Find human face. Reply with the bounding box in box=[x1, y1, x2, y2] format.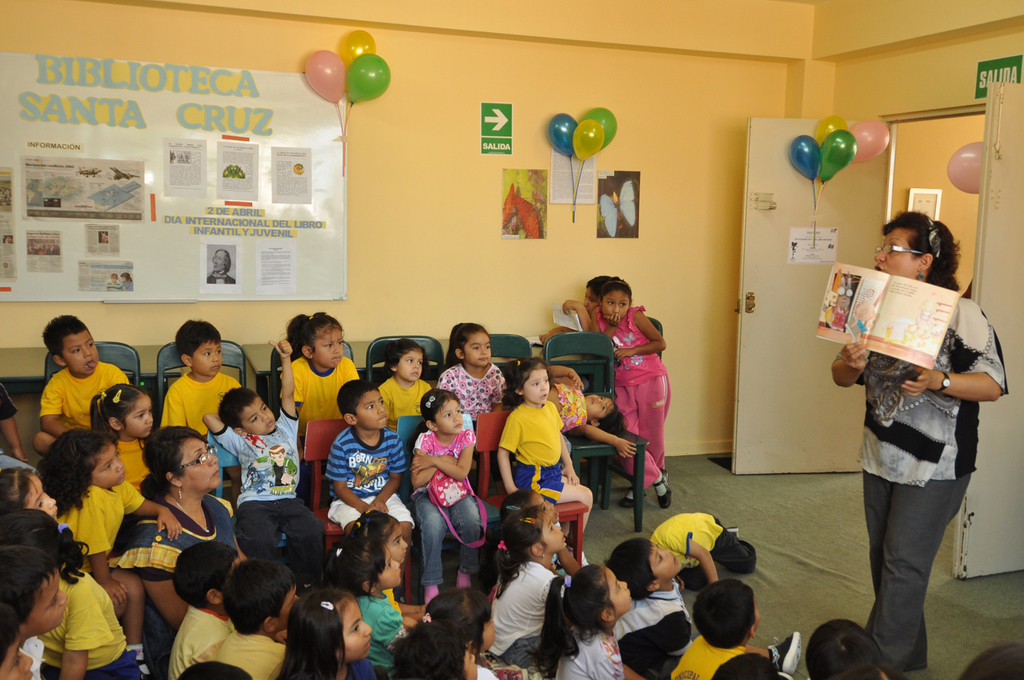
box=[754, 597, 760, 634].
